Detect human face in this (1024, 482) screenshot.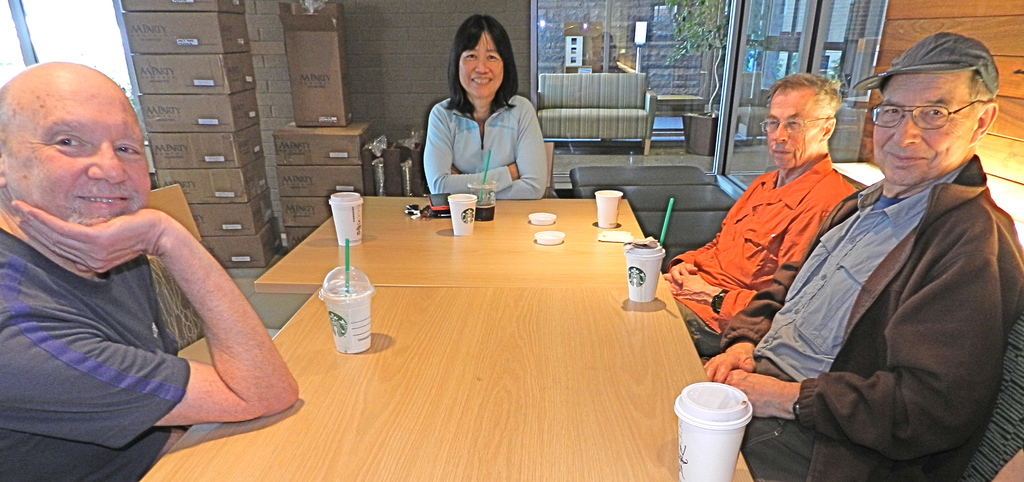
Detection: {"left": 4, "top": 78, "right": 157, "bottom": 233}.
